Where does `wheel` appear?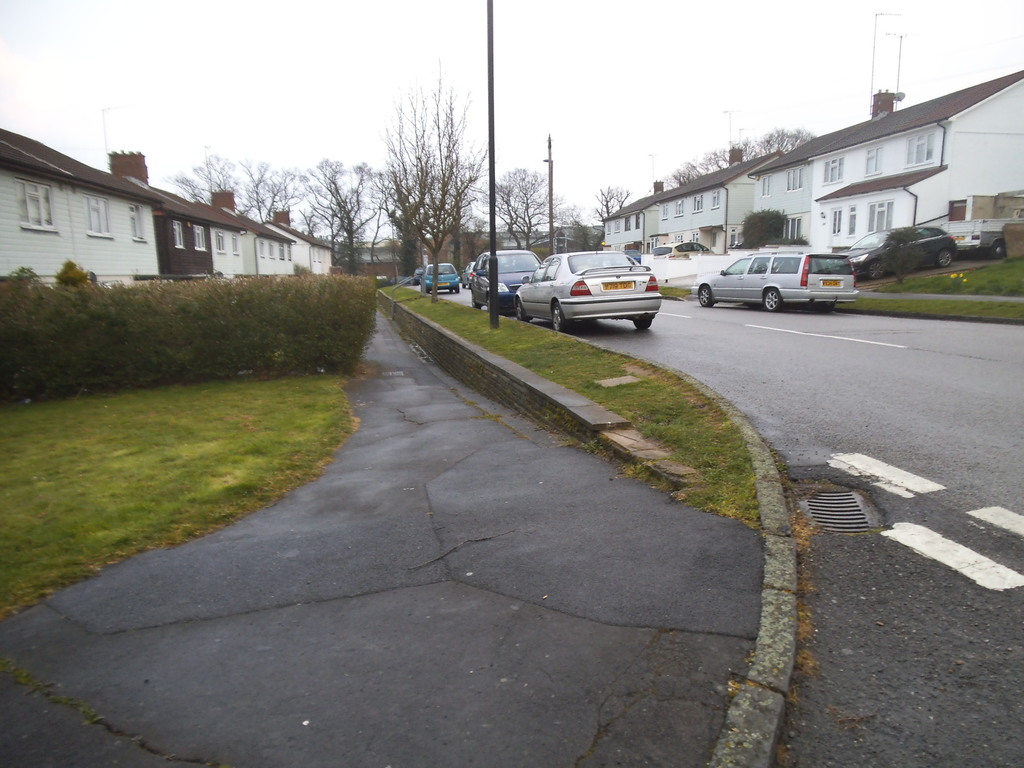
Appears at [left=554, top=303, right=564, bottom=332].
